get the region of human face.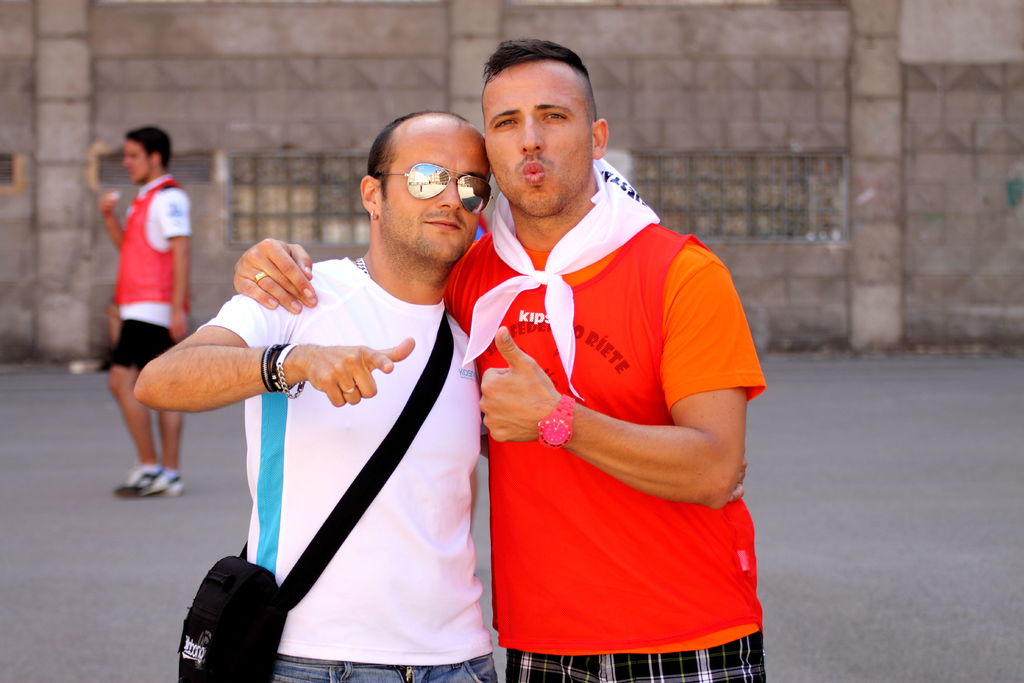
(124,140,150,185).
